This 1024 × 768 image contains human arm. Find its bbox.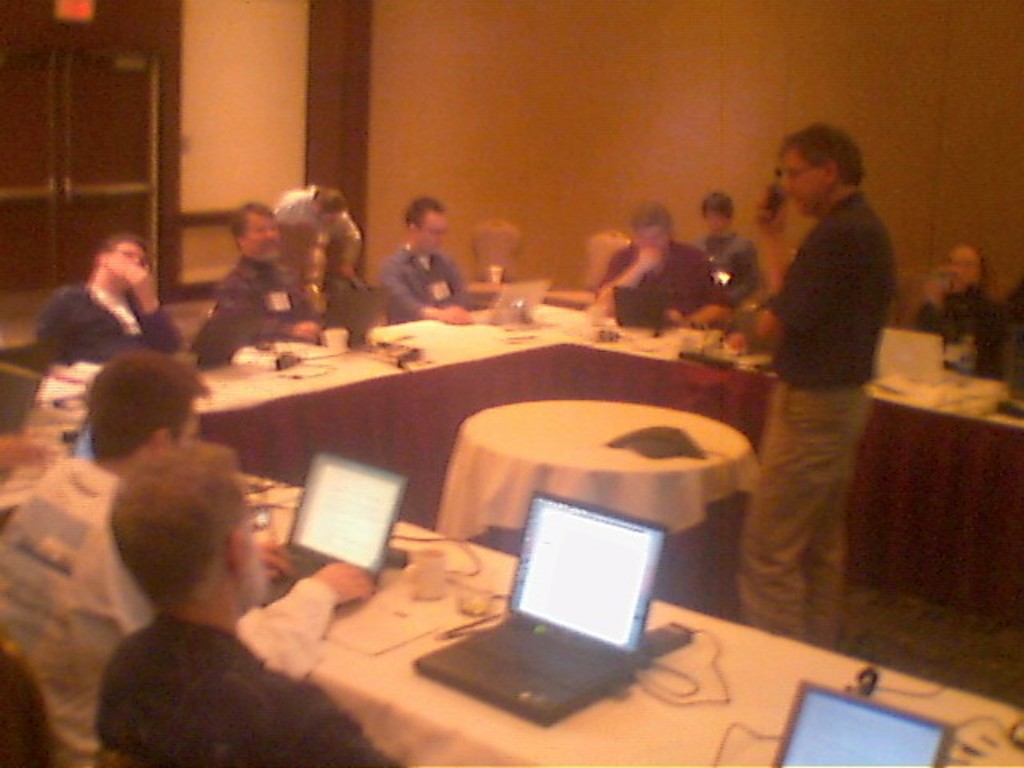
l=334, t=211, r=358, b=277.
